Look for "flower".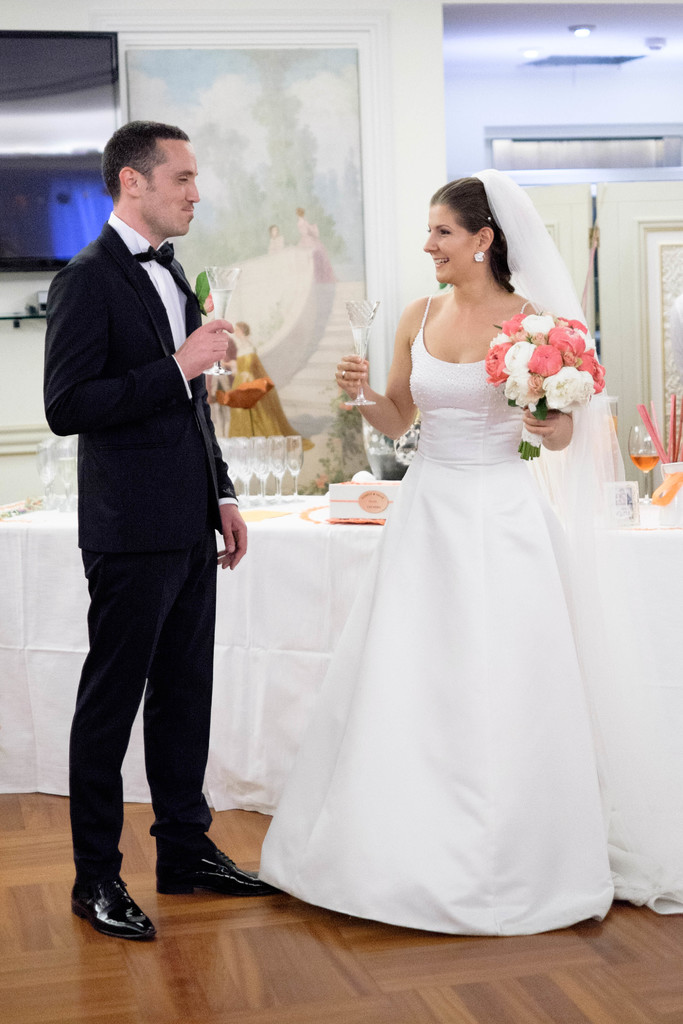
Found: bbox=(530, 344, 568, 379).
